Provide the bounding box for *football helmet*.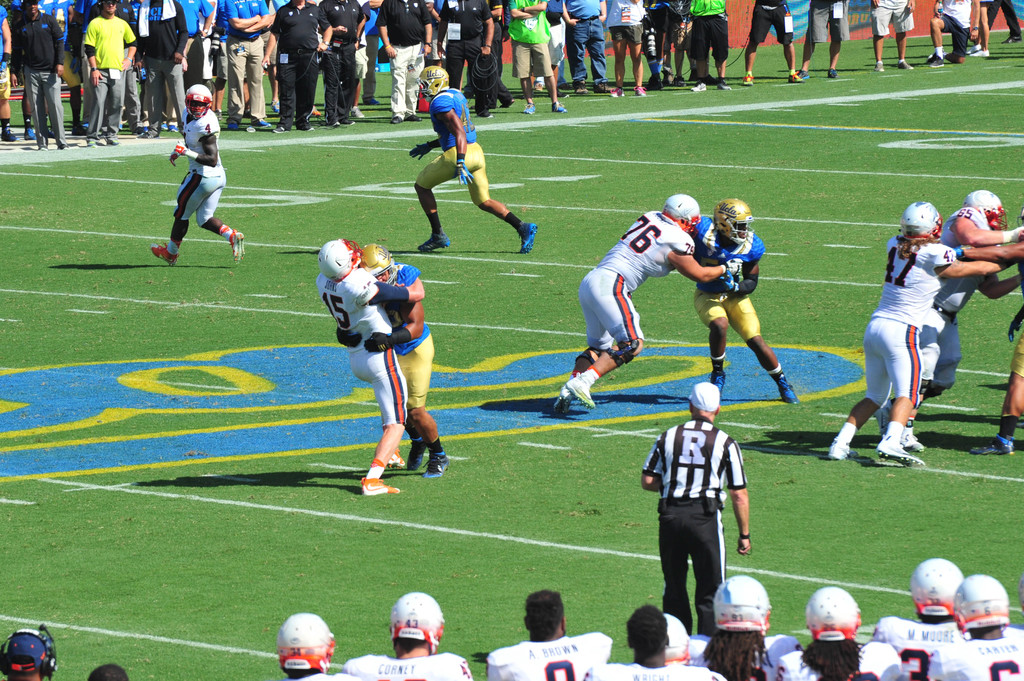
detection(714, 575, 771, 634).
